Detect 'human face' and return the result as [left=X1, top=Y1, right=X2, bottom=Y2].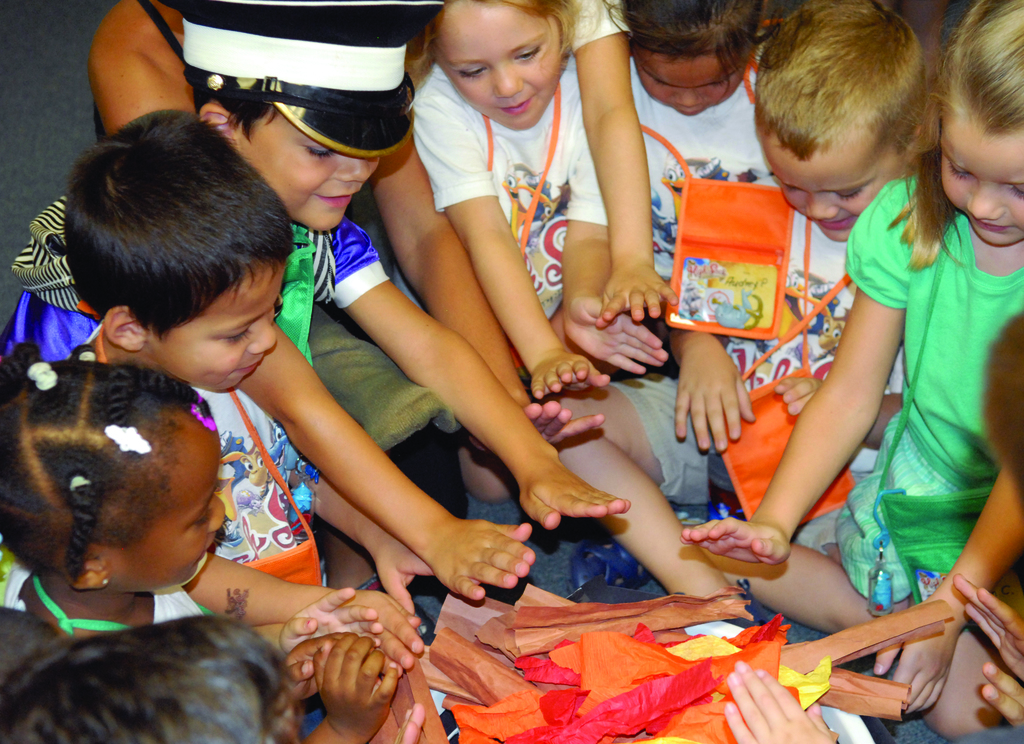
[left=165, top=272, right=285, bottom=387].
